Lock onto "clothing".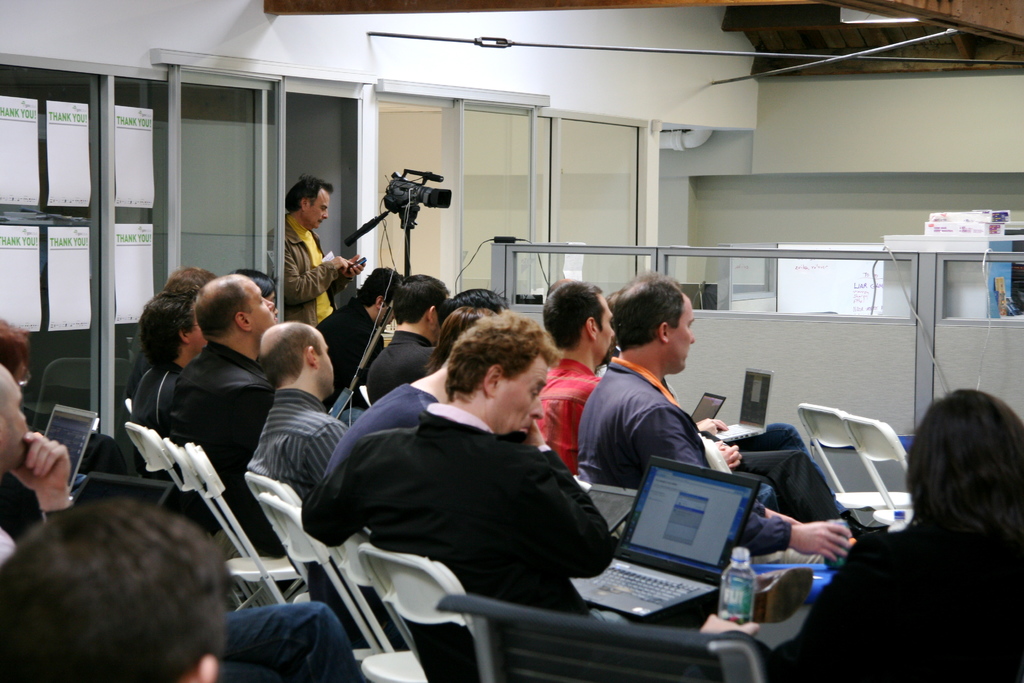
Locked: l=173, t=338, r=296, b=562.
